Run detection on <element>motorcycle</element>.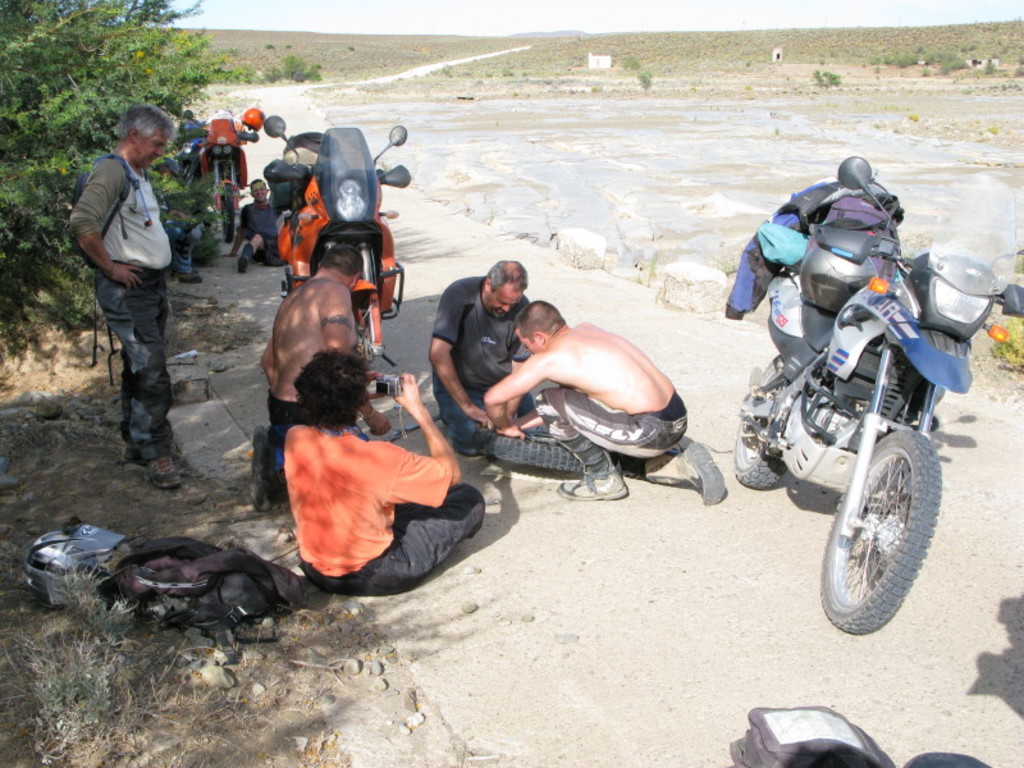
Result: {"left": 733, "top": 202, "right": 975, "bottom": 643}.
